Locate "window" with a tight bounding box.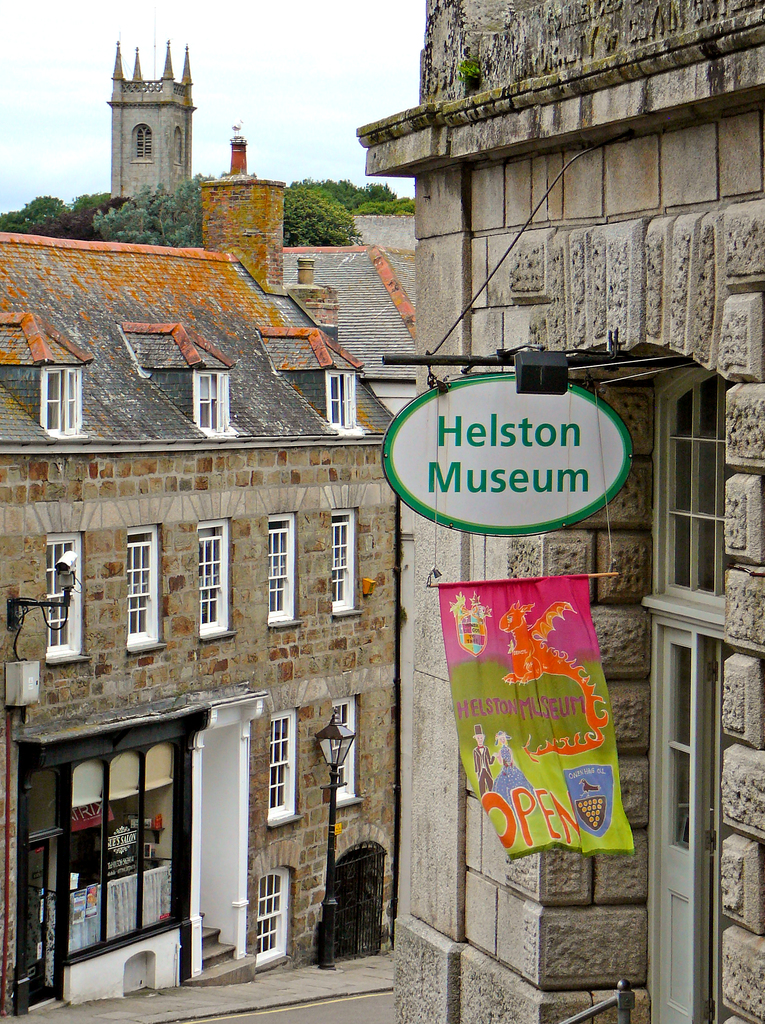
left=329, top=506, right=358, bottom=616.
